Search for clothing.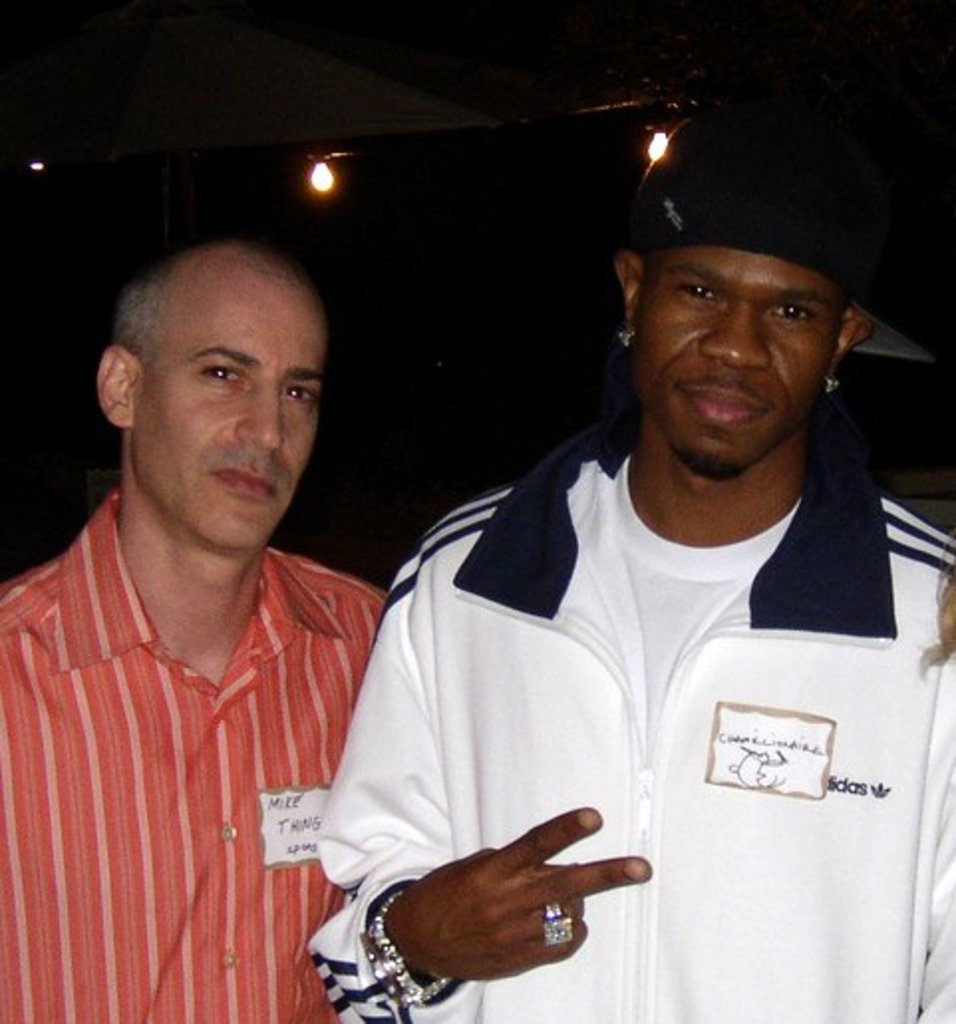
Found at 318:422:954:1022.
